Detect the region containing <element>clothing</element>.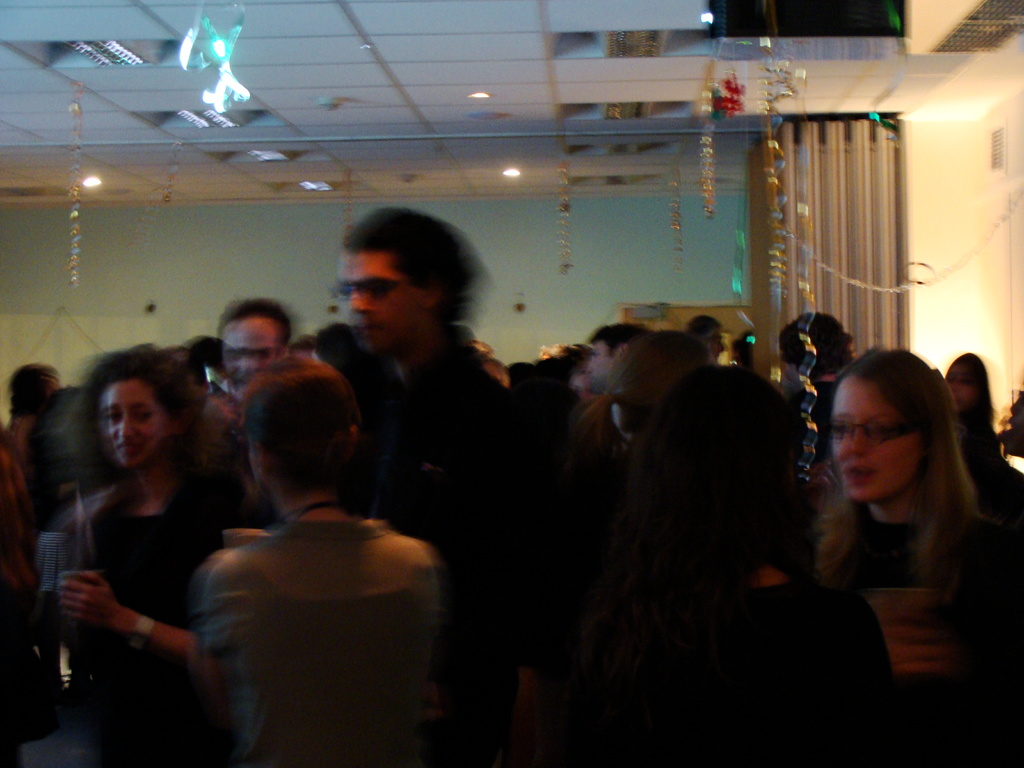
786/372/835/468.
